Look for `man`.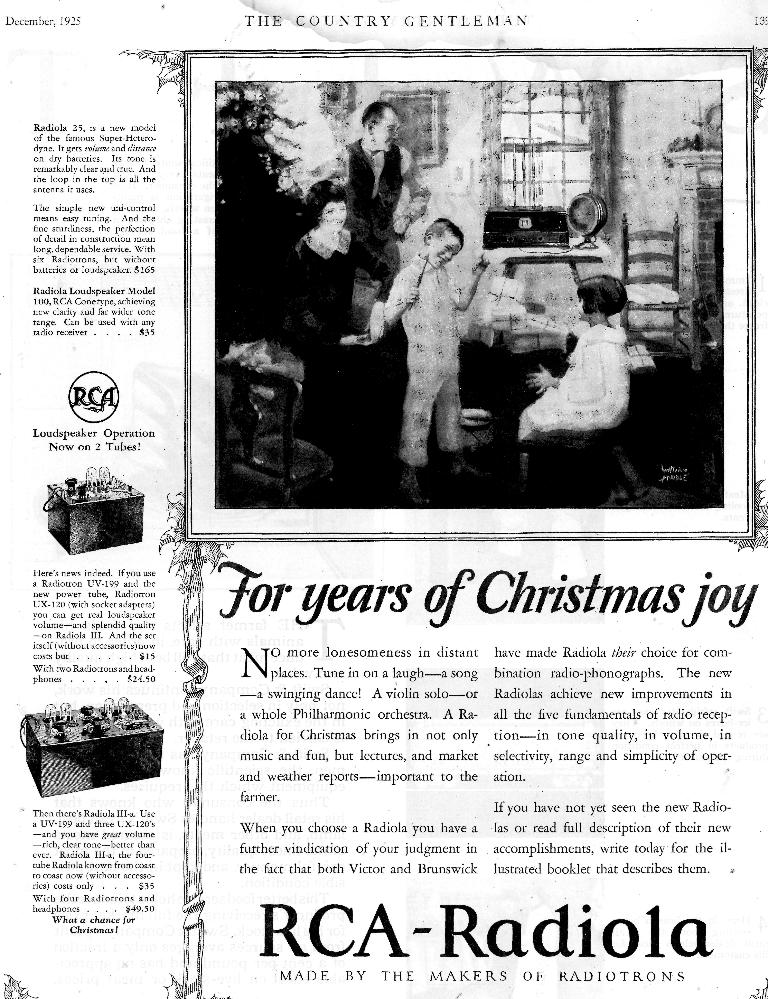
Found: [left=295, top=102, right=436, bottom=288].
